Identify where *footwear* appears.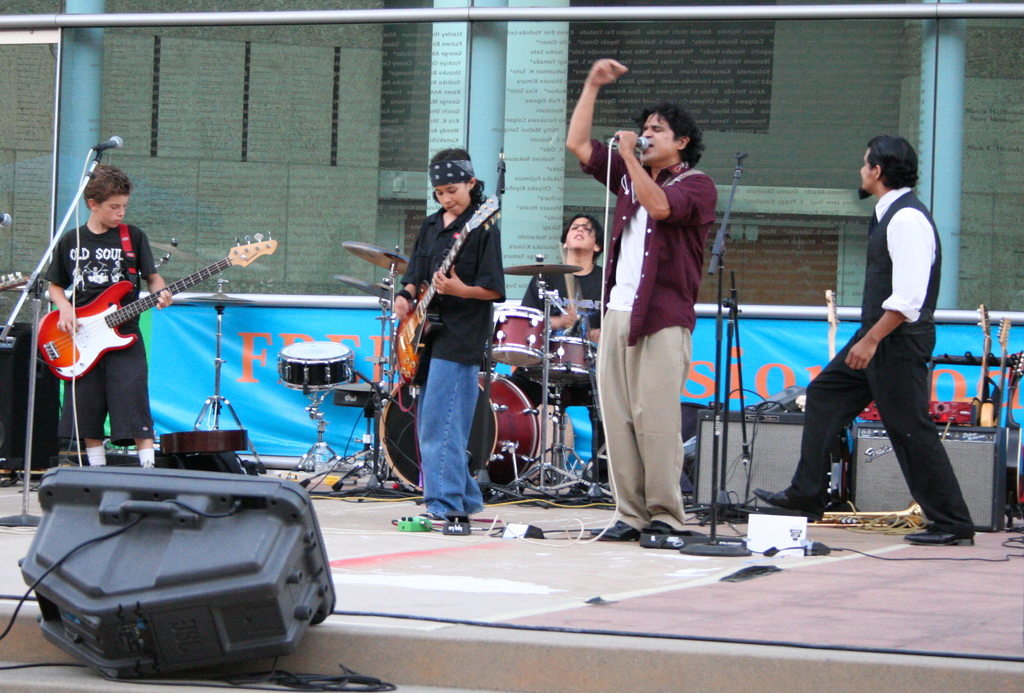
Appears at locate(588, 519, 651, 542).
